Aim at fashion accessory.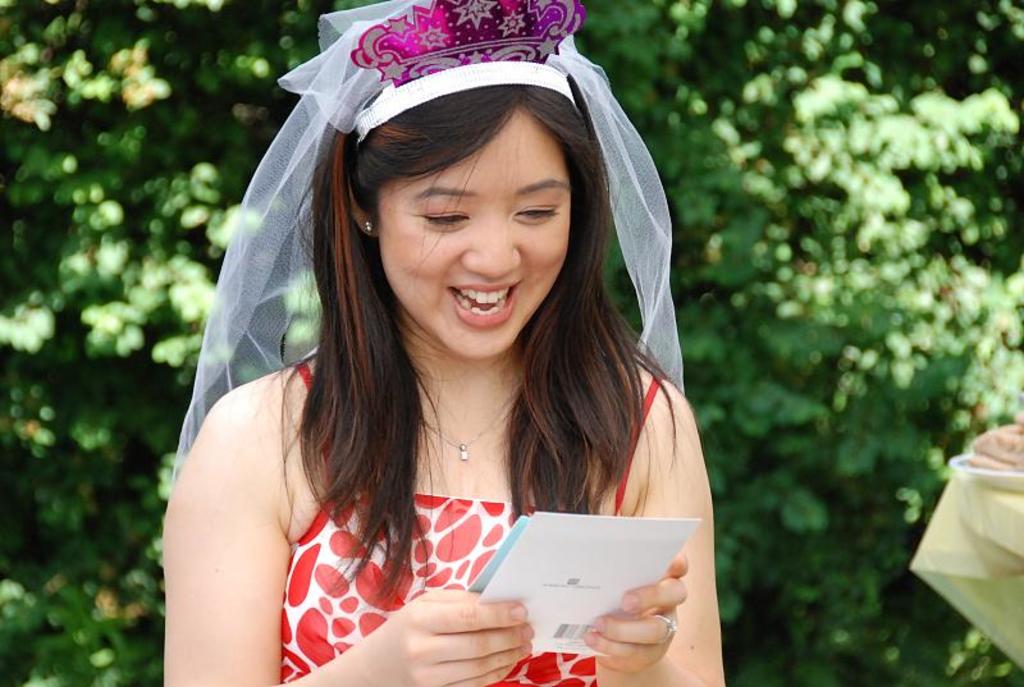
Aimed at crop(655, 610, 678, 635).
